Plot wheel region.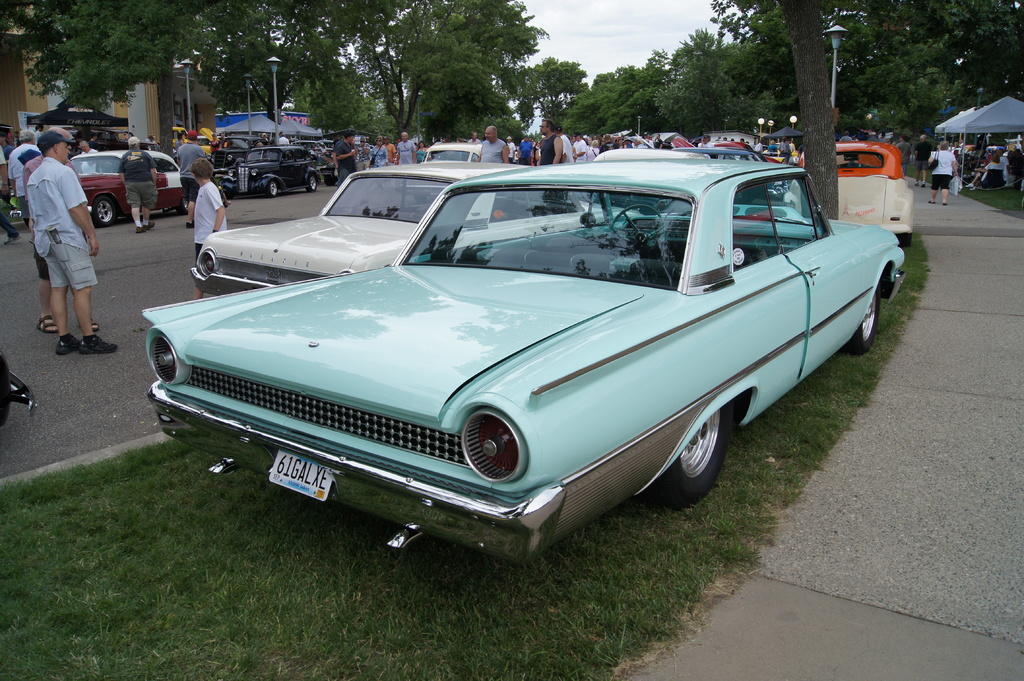
Plotted at Rect(265, 172, 278, 201).
